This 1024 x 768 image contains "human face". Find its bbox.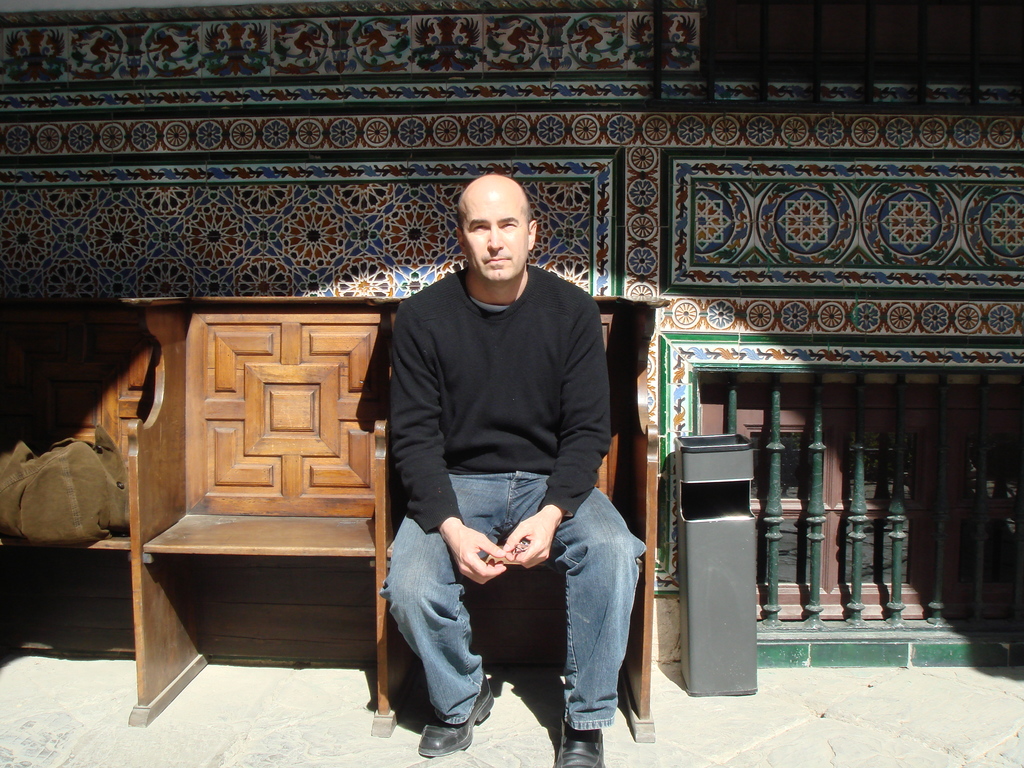
bbox=(460, 199, 526, 280).
